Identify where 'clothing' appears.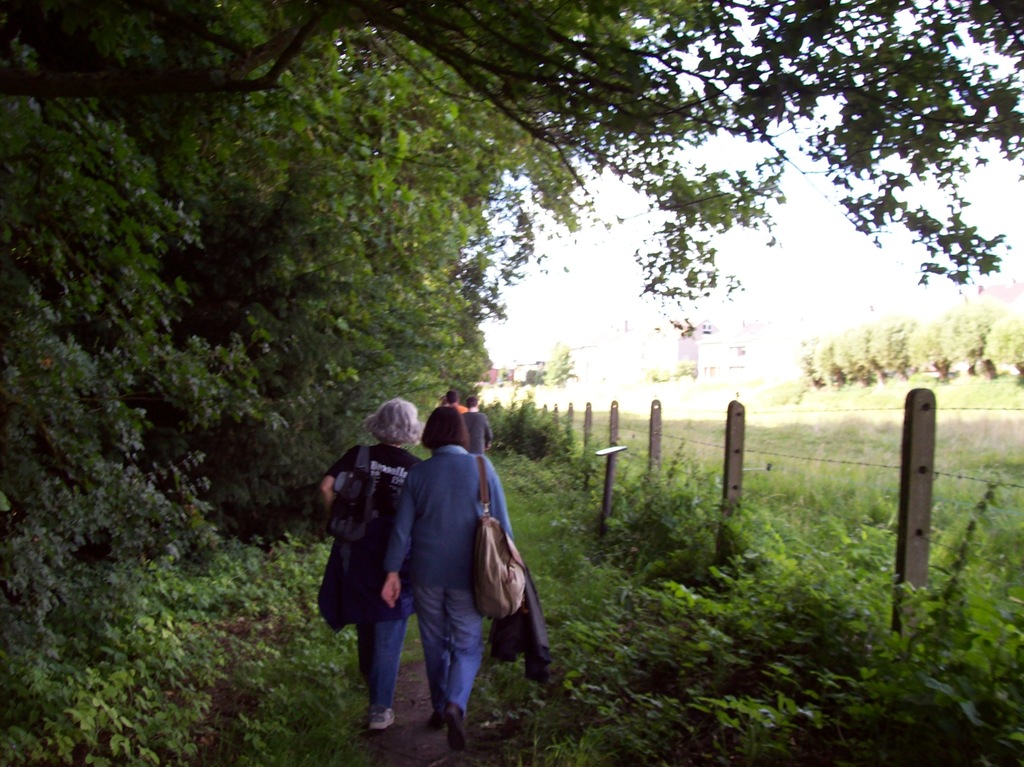
Appears at [328, 444, 429, 709].
